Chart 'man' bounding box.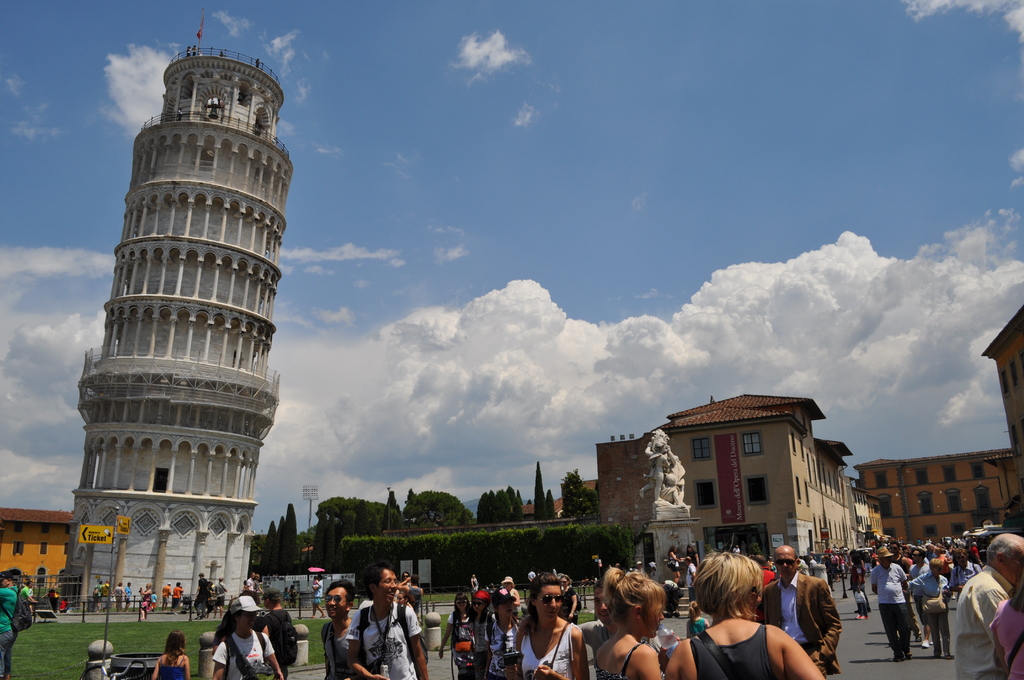
Charted: (x1=355, y1=575, x2=419, y2=676).
